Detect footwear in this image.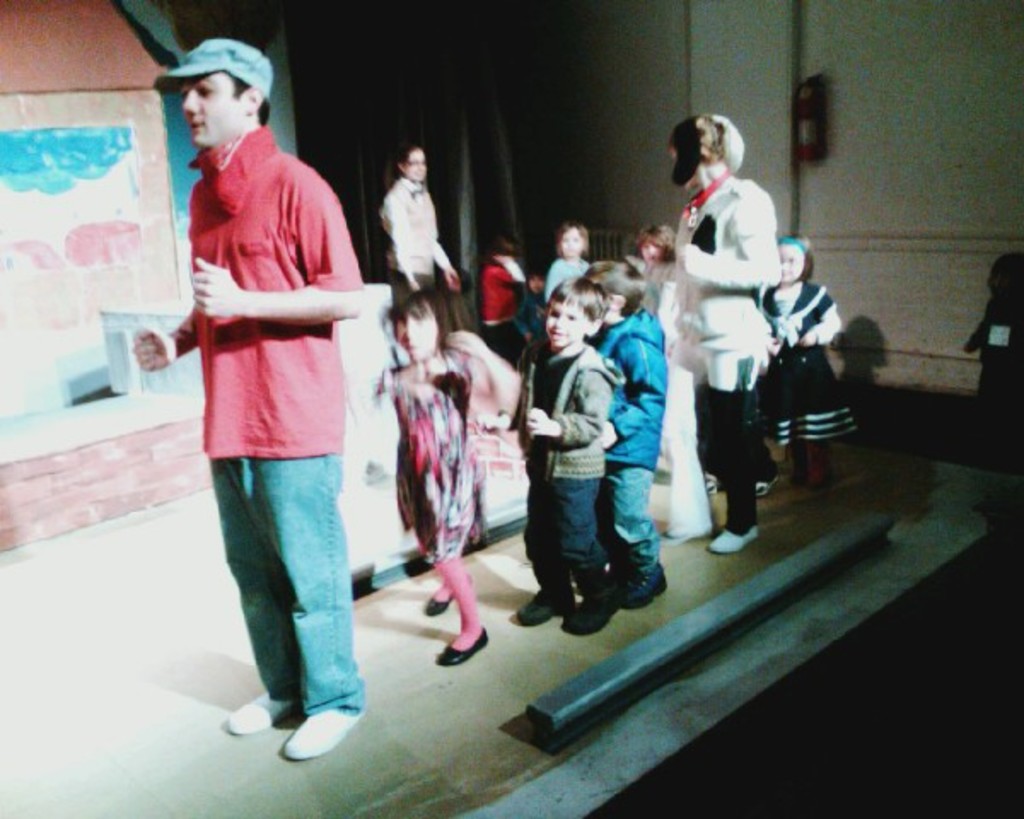
Detection: 437,630,485,665.
